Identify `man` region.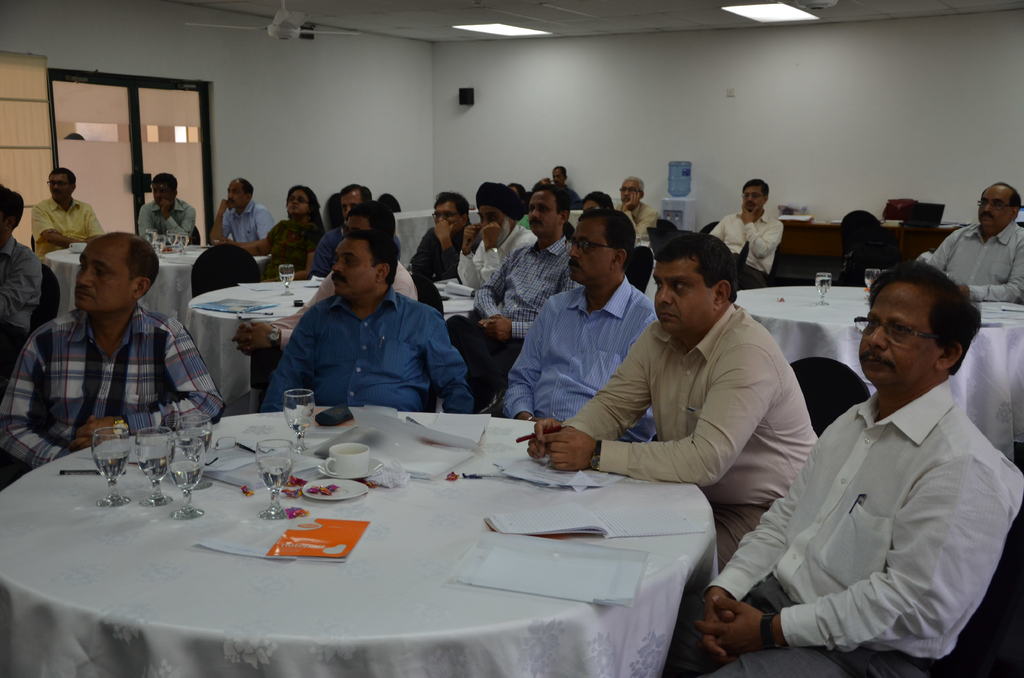
Region: crop(0, 184, 51, 370).
